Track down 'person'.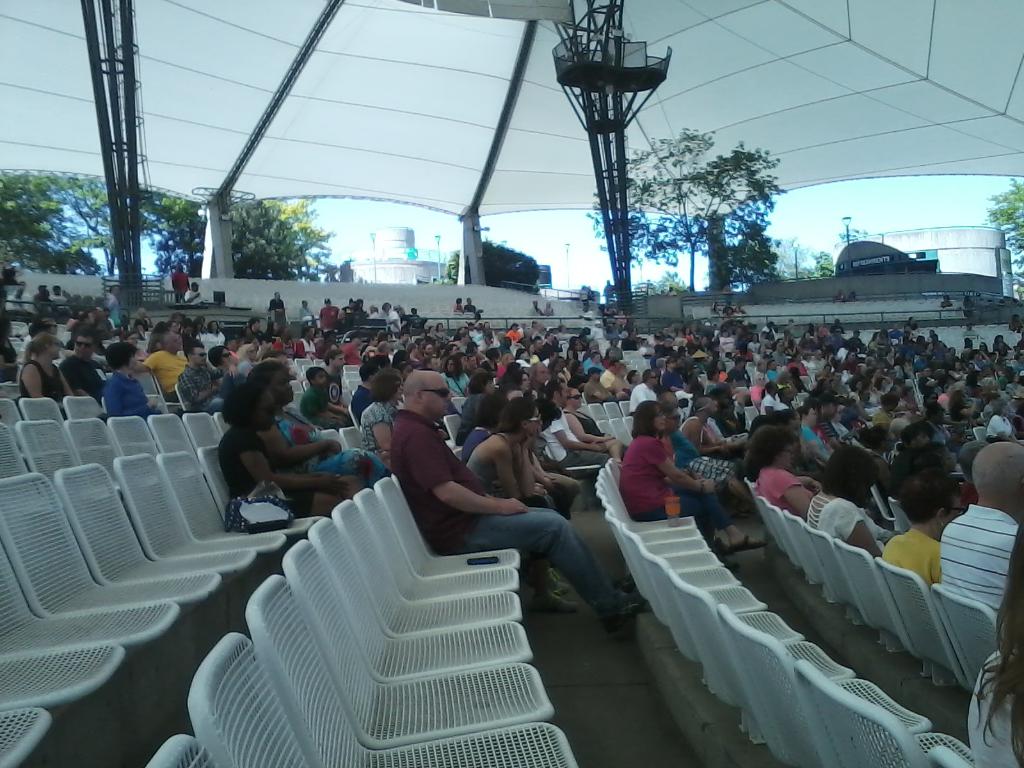
Tracked to (506,361,543,392).
